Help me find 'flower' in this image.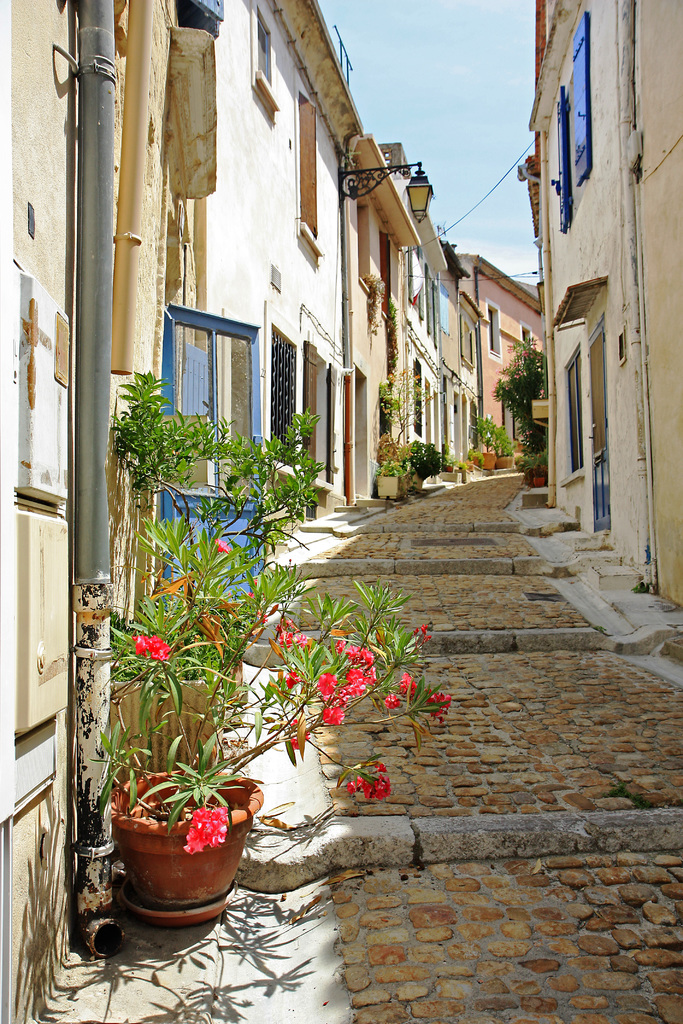
Found it: bbox(434, 690, 458, 728).
